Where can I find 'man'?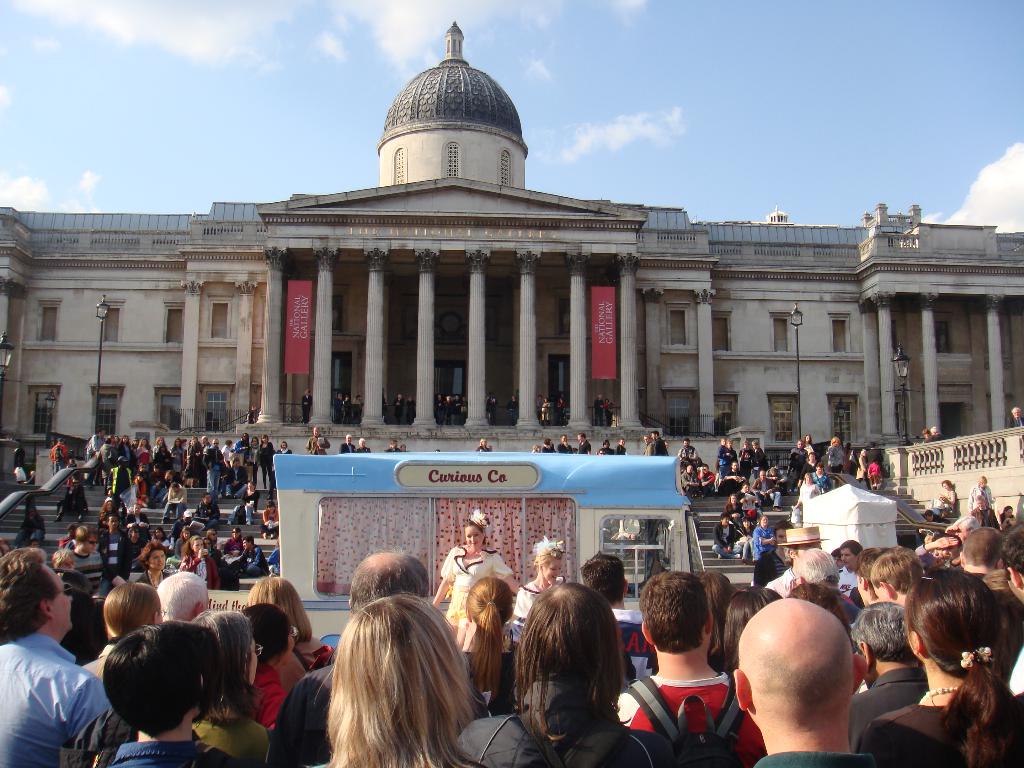
You can find it at (left=202, top=436, right=225, bottom=497).
